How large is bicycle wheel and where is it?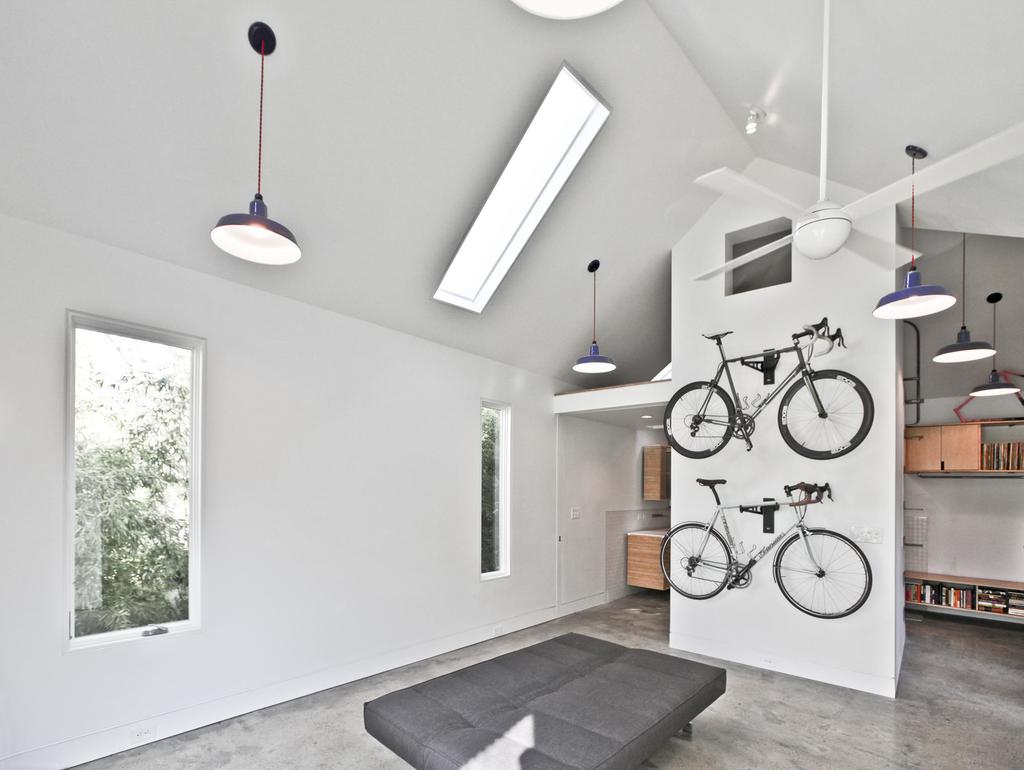
Bounding box: BBox(778, 533, 869, 627).
